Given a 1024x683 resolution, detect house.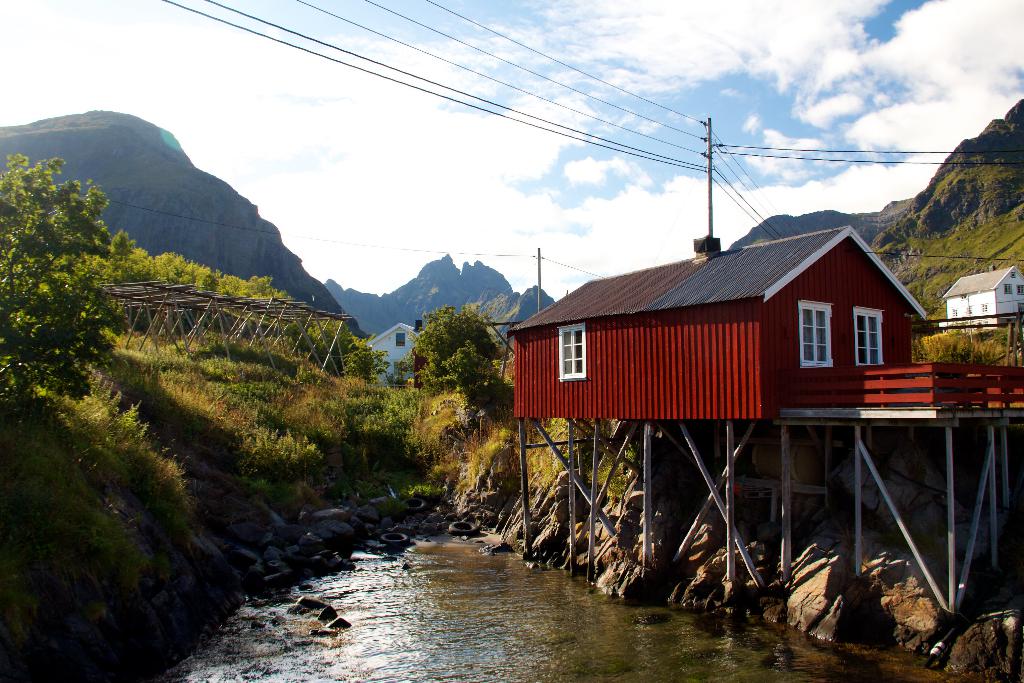
929,270,1023,338.
